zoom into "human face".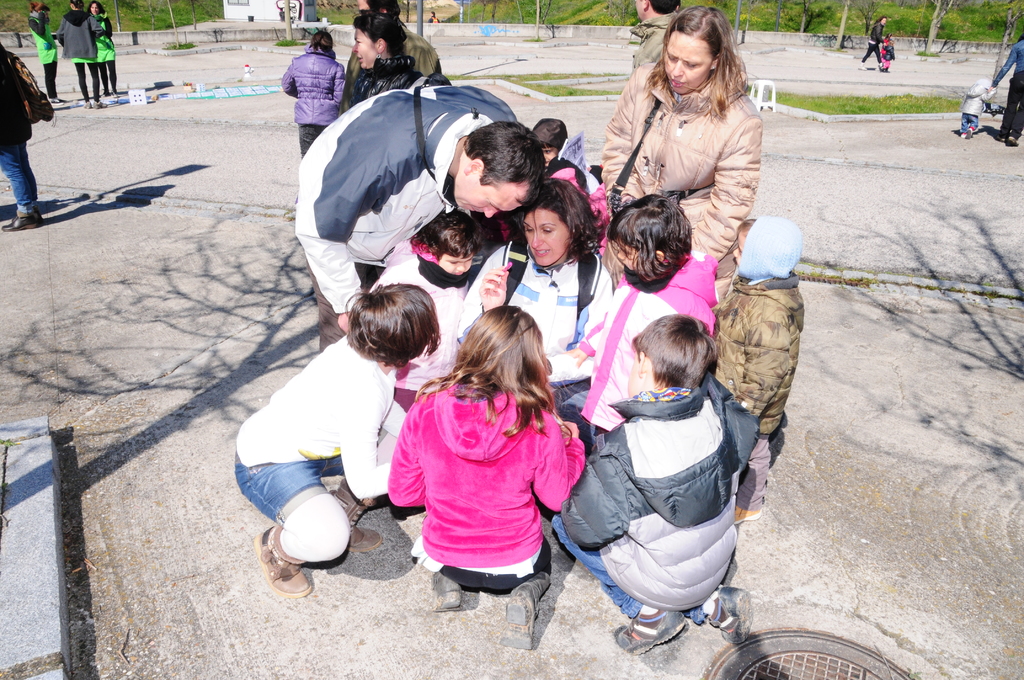
Zoom target: {"x1": 664, "y1": 31, "x2": 712, "y2": 93}.
